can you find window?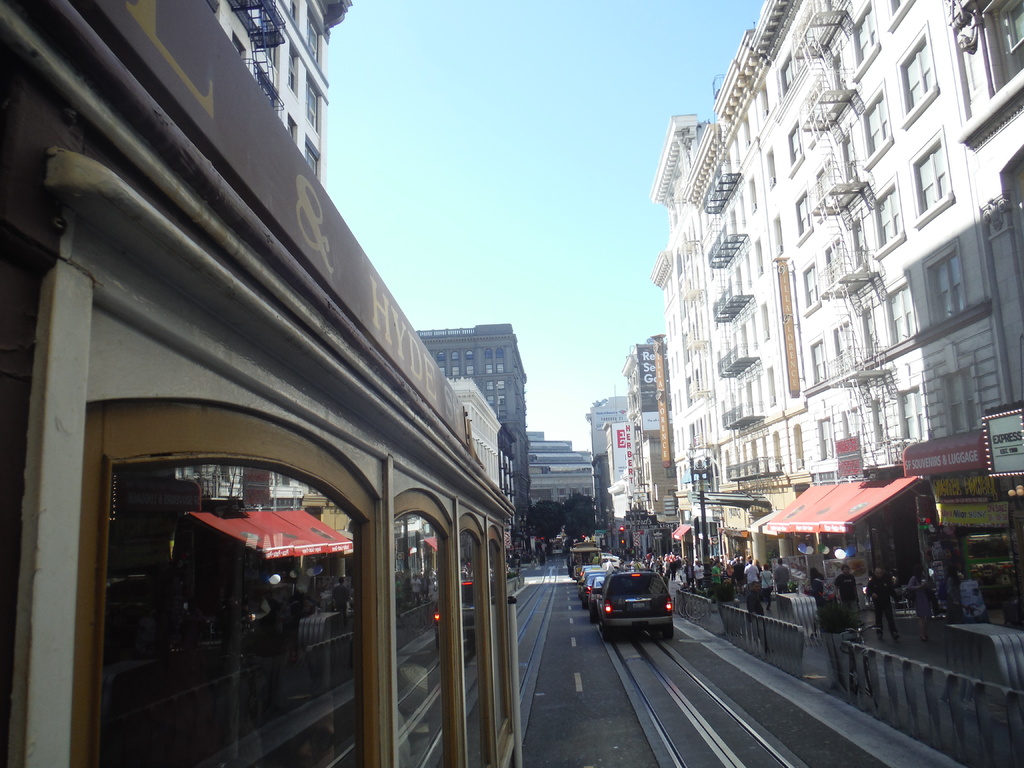
Yes, bounding box: pyautogui.locateOnScreen(904, 132, 954, 222).
